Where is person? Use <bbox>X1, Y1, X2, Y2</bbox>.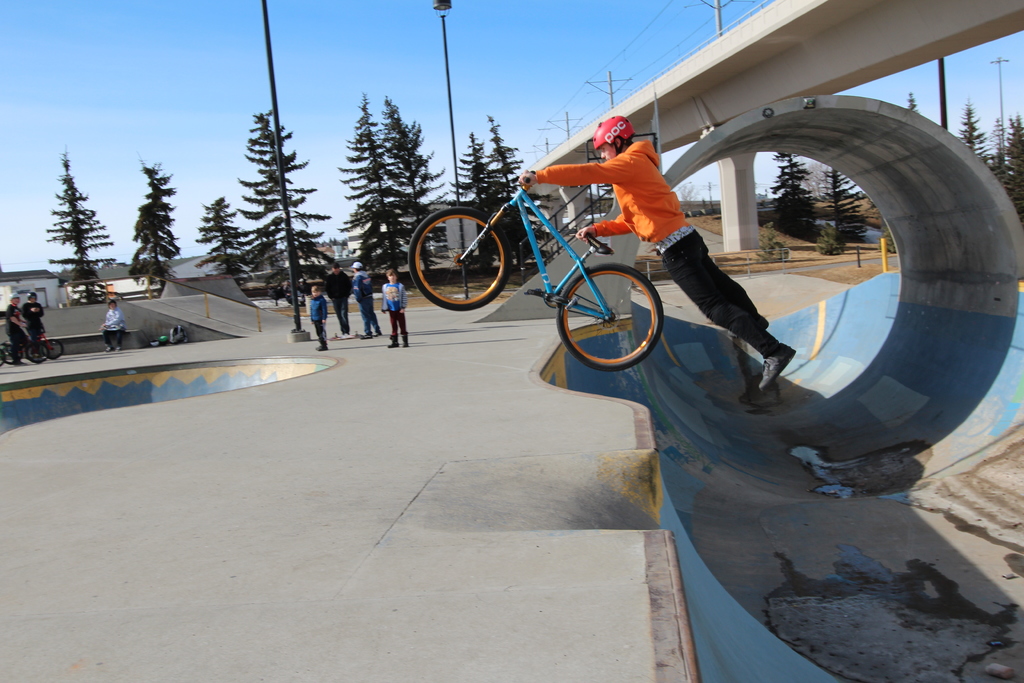
<bbox>97, 297, 125, 353</bbox>.
